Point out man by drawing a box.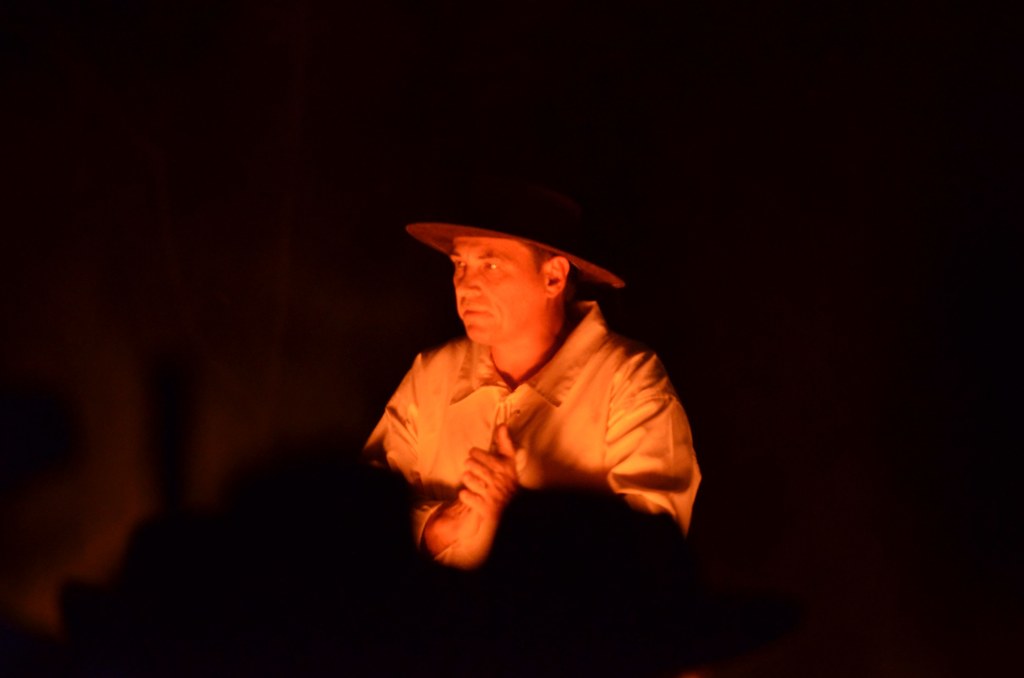
362:213:705:581.
